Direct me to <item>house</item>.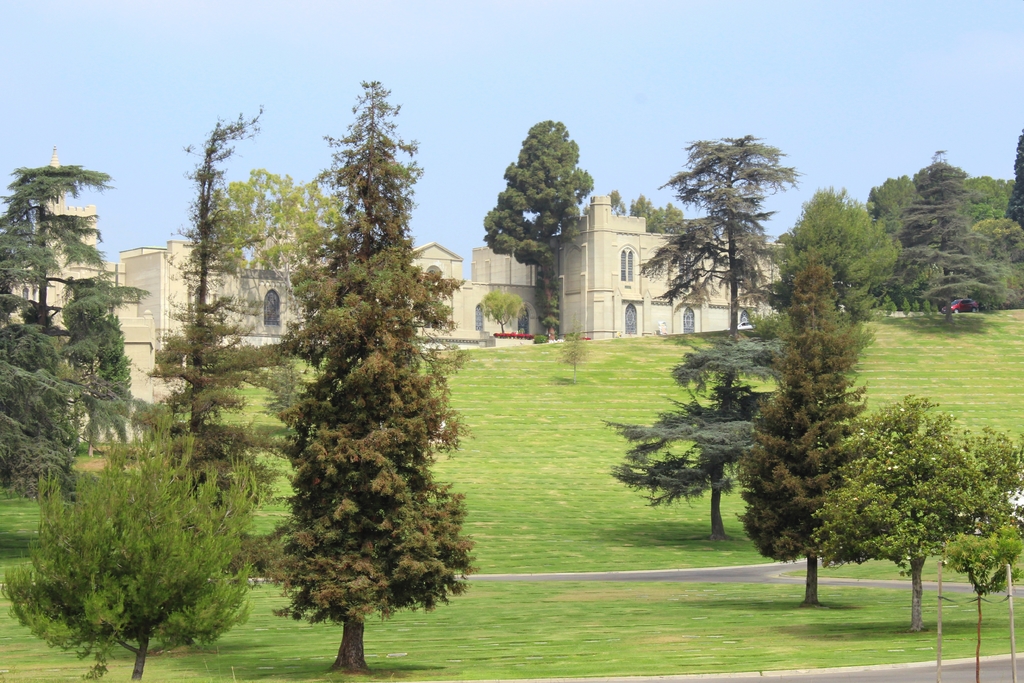
Direction: <region>0, 145, 788, 444</region>.
